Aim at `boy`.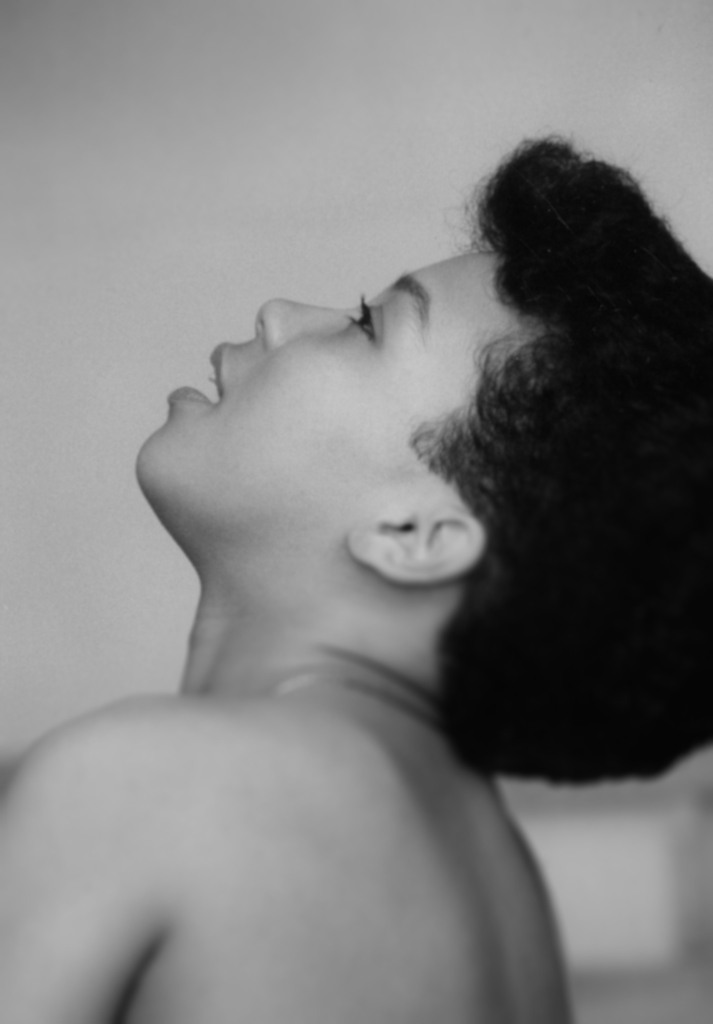
Aimed at pyautogui.locateOnScreen(0, 133, 712, 1023).
